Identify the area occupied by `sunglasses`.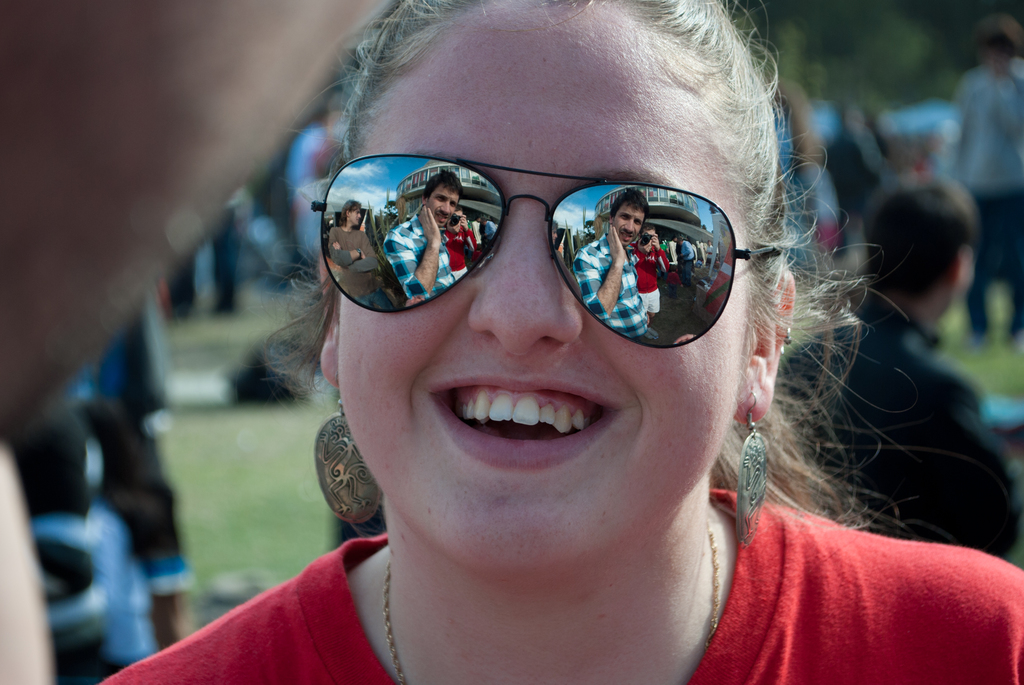
Area: l=311, t=152, r=785, b=349.
